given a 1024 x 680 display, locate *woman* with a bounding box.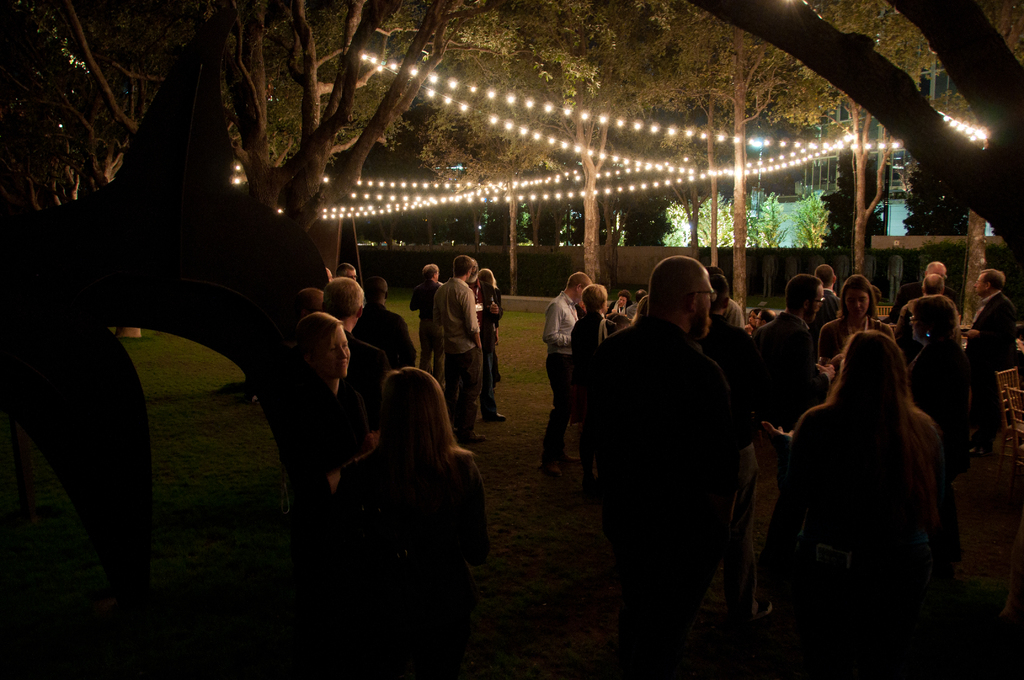
Located: 817/275/892/376.
